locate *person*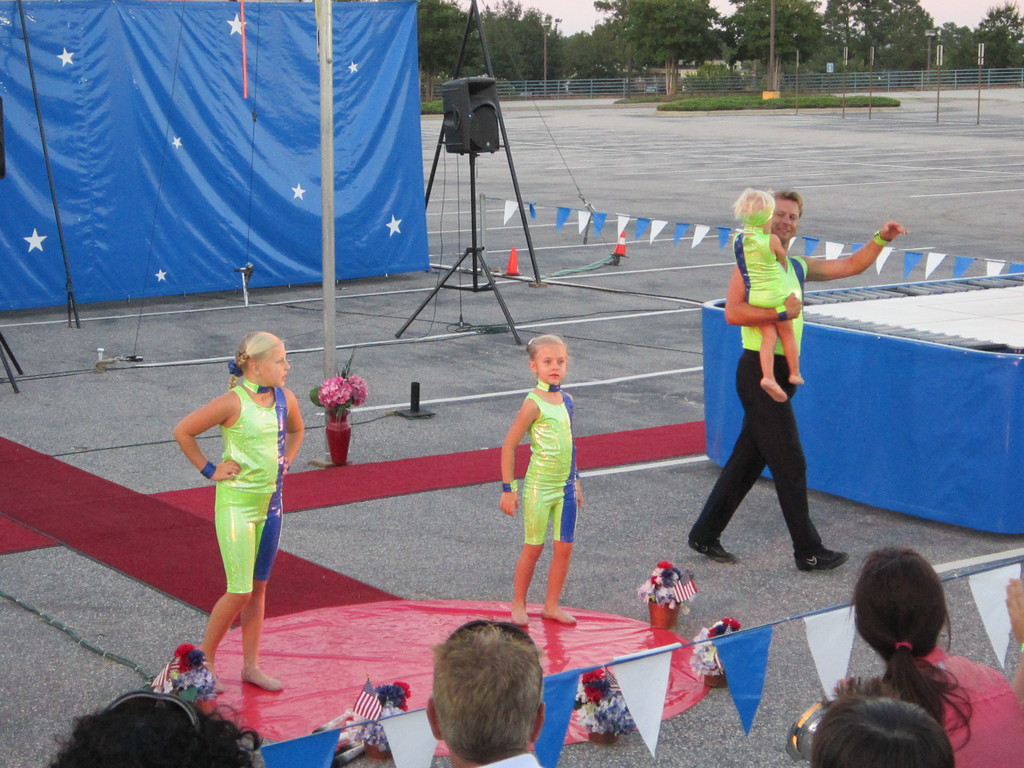
pyautogui.locateOnScreen(675, 192, 914, 572)
